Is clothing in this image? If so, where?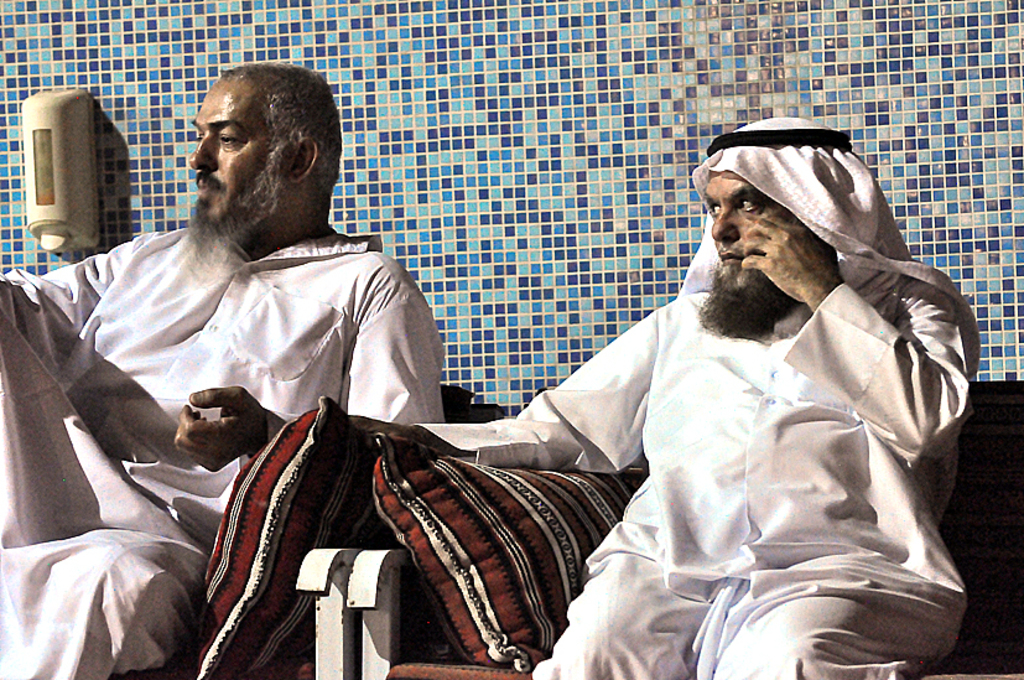
Yes, at l=0, t=232, r=438, b=679.
